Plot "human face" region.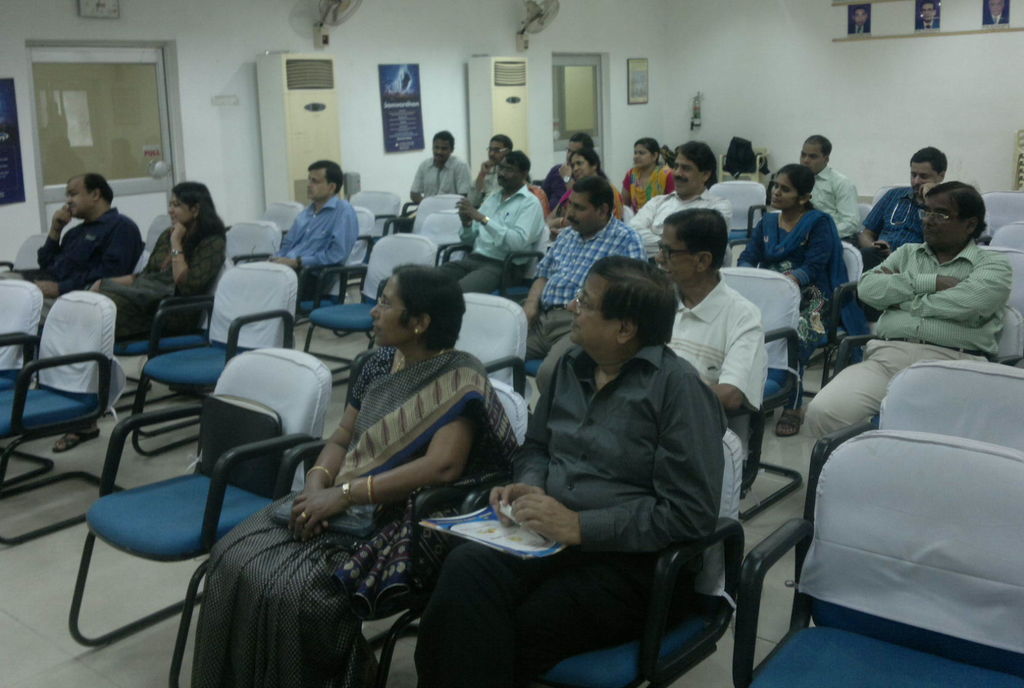
Plotted at (910, 165, 938, 195).
